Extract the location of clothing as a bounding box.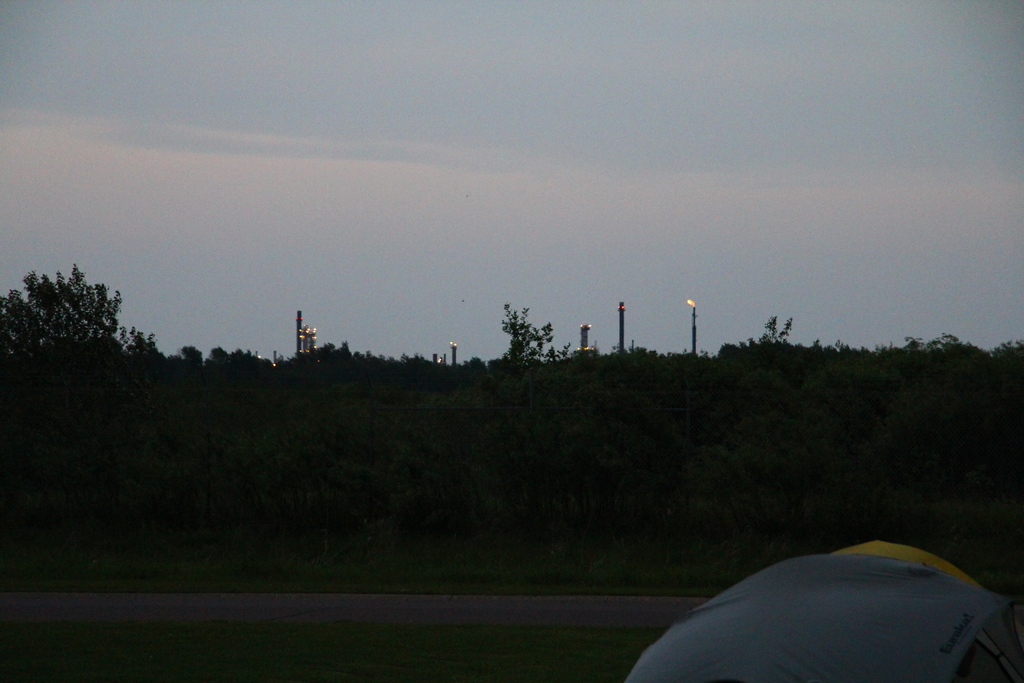
select_region(619, 541, 1023, 682).
